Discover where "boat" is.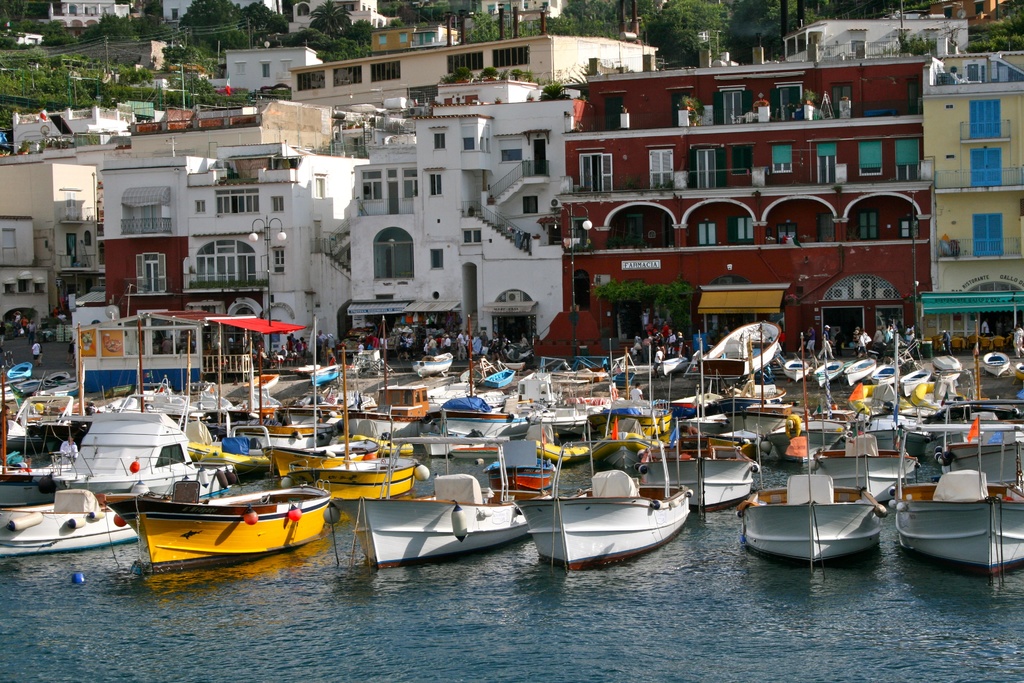
Discovered at bbox=(592, 406, 673, 468).
